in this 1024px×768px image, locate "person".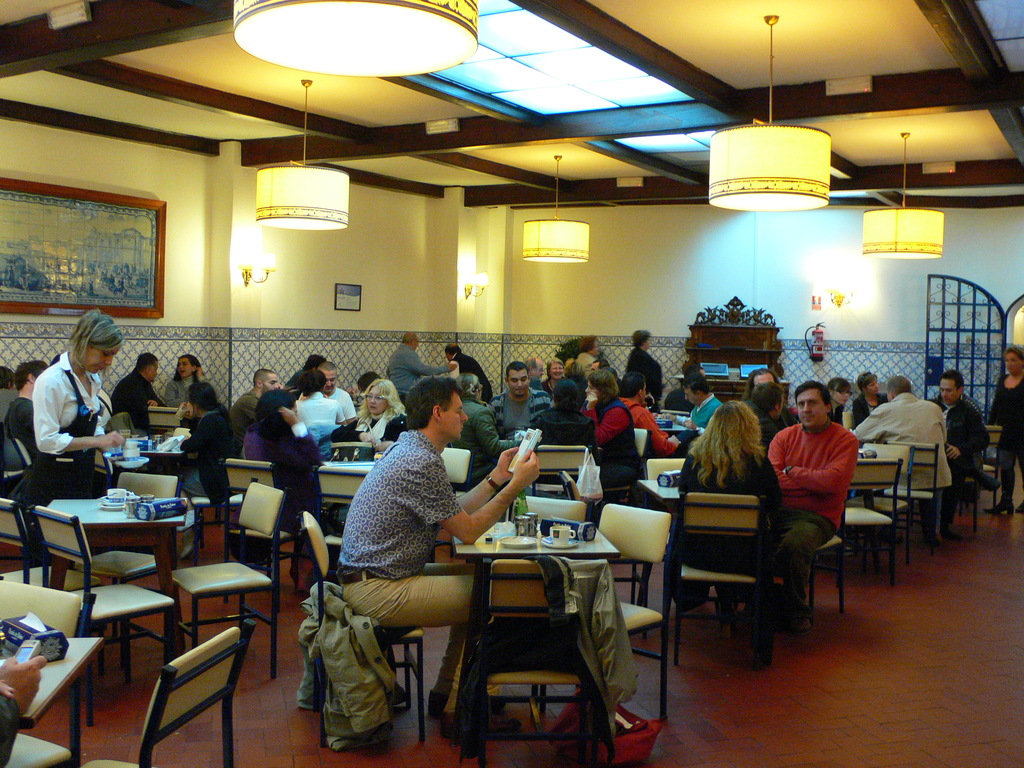
Bounding box: <bbox>938, 375, 994, 470</bbox>.
